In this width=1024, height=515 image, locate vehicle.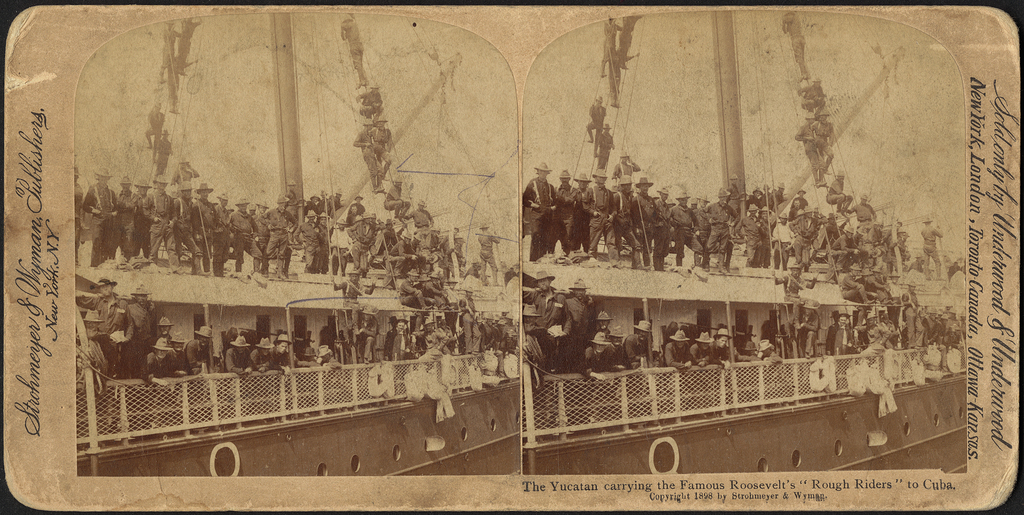
Bounding box: locate(519, 10, 971, 473).
